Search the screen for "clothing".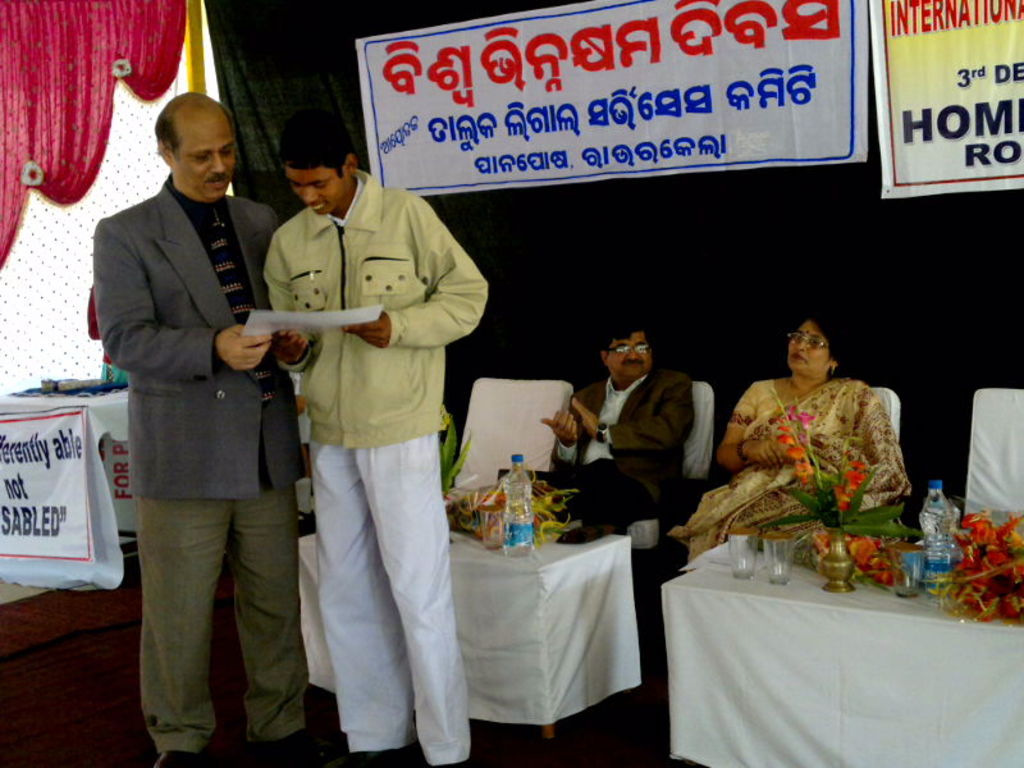
Found at bbox=[91, 164, 285, 751].
